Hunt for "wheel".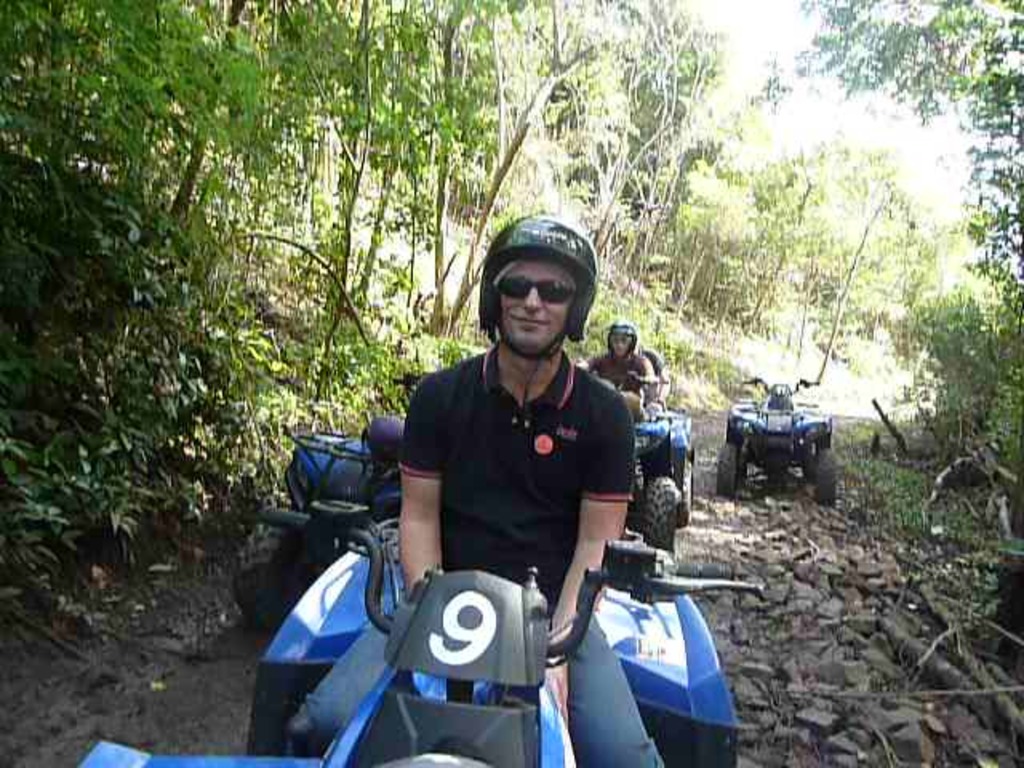
Hunted down at (x1=813, y1=445, x2=843, y2=510).
